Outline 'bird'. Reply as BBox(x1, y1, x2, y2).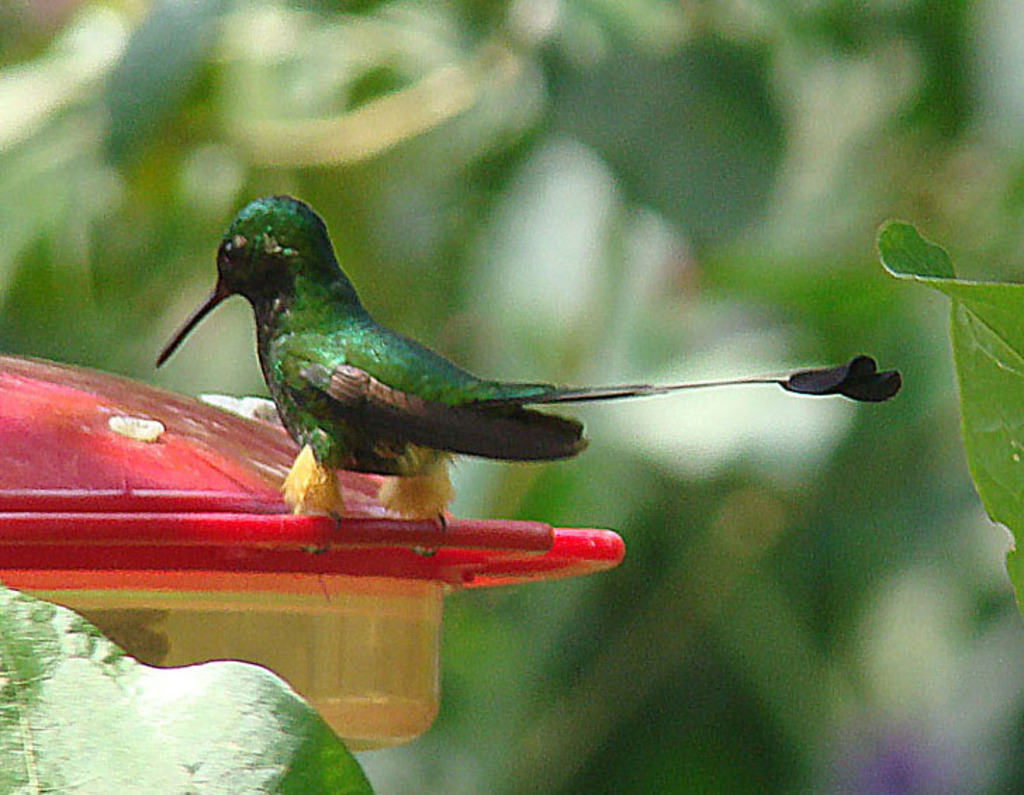
BBox(149, 189, 900, 561).
